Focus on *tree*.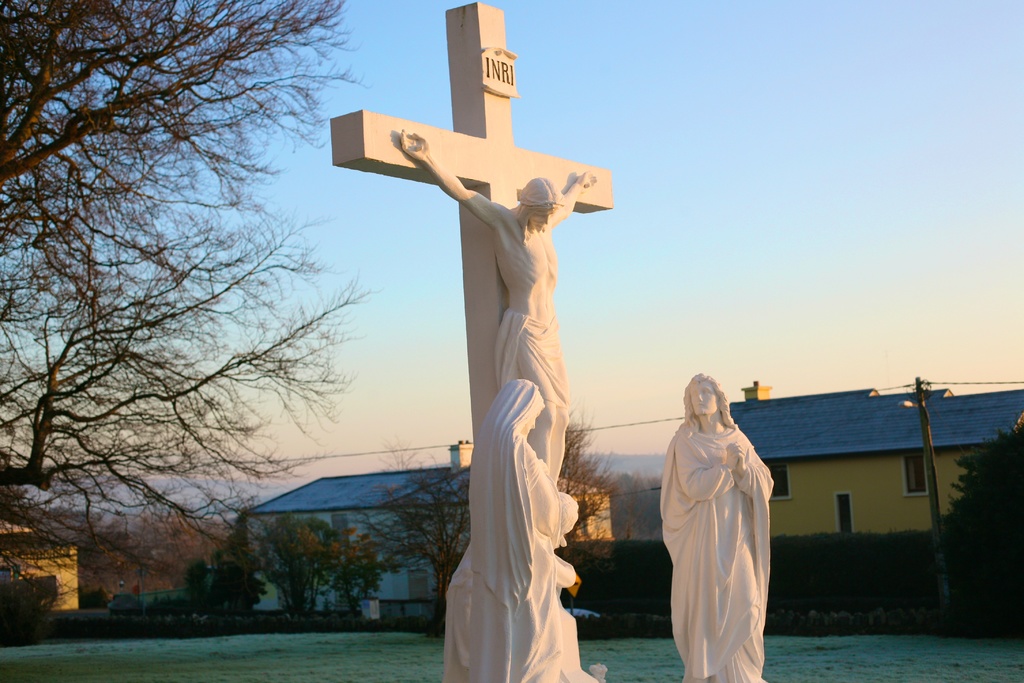
Focused at [x1=290, y1=520, x2=400, y2=631].
